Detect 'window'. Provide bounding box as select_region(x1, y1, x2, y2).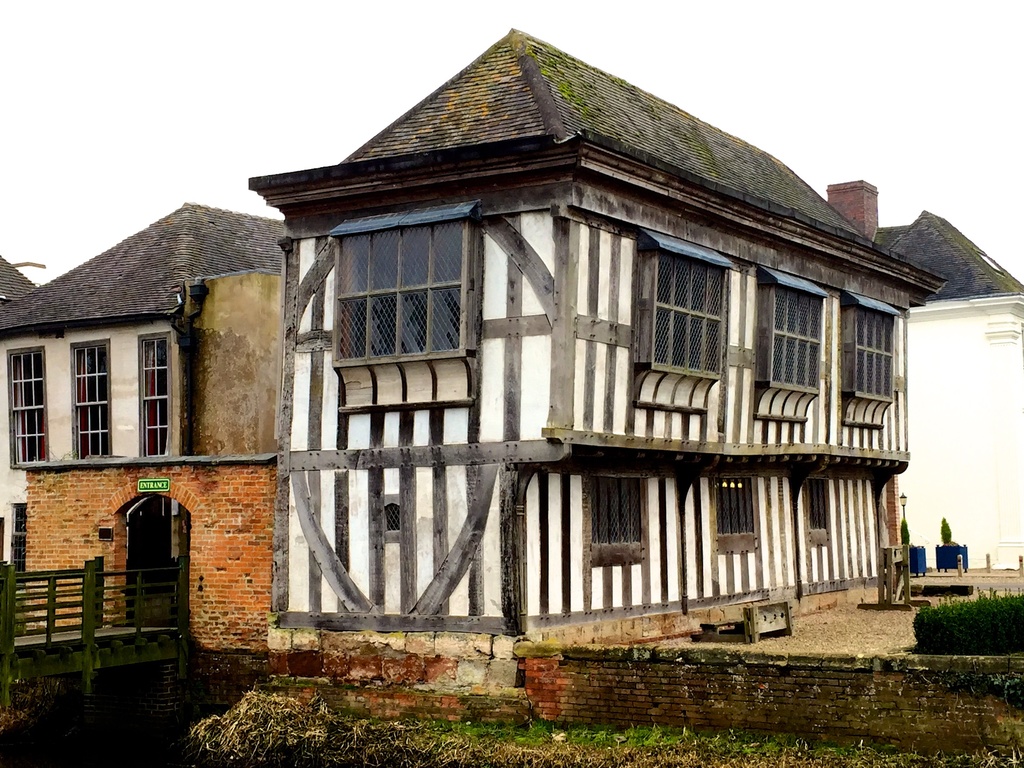
select_region(591, 470, 652, 559).
